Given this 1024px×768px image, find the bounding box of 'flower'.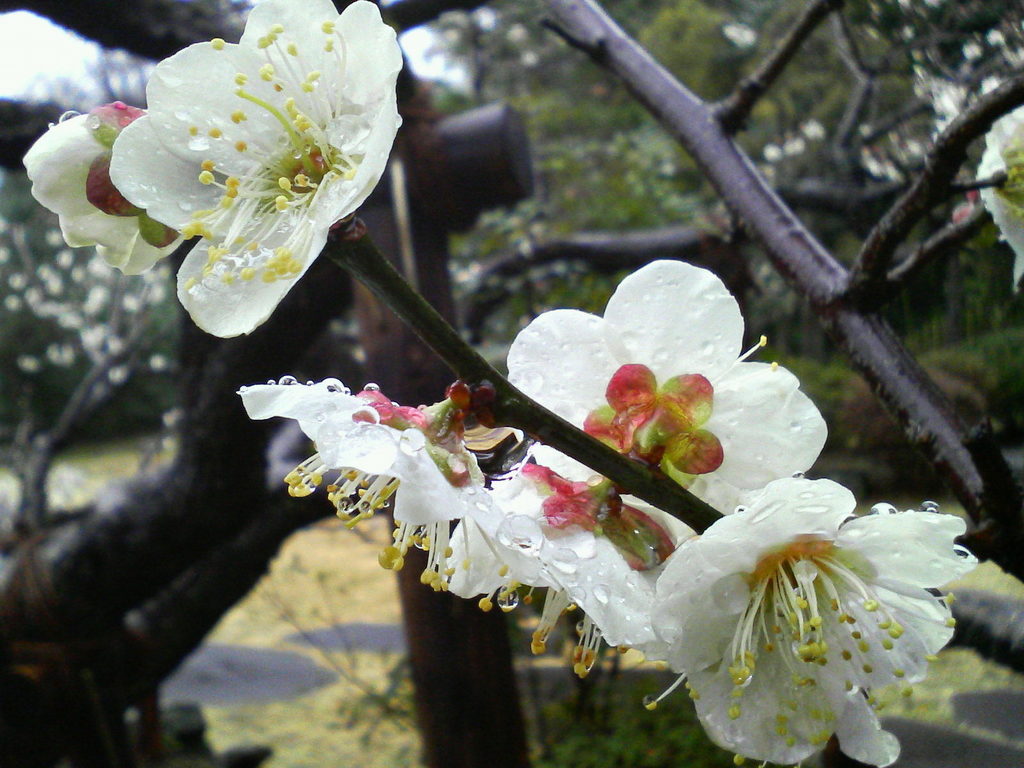
select_region(19, 100, 190, 273).
